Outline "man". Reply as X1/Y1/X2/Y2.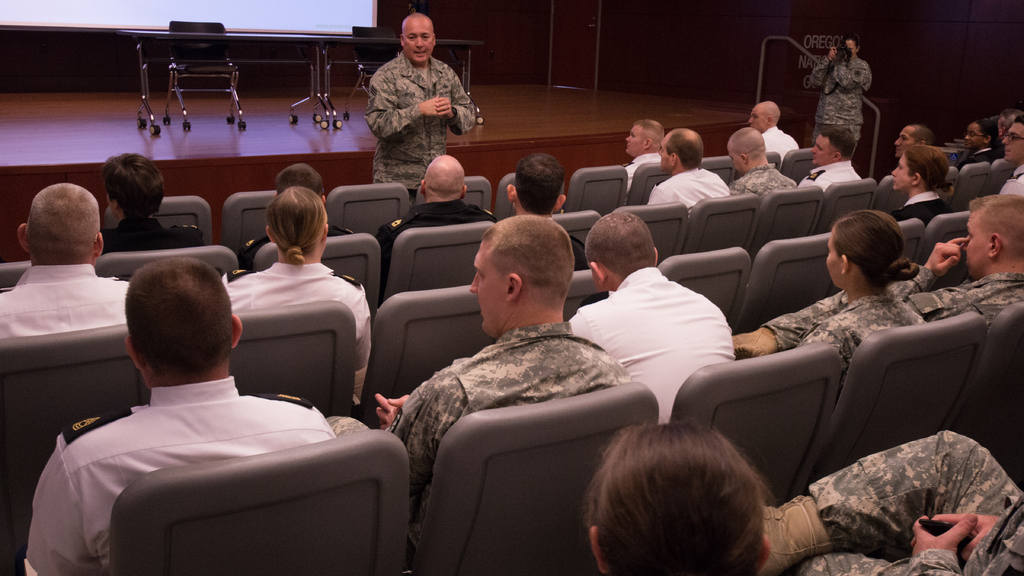
646/127/735/212.
